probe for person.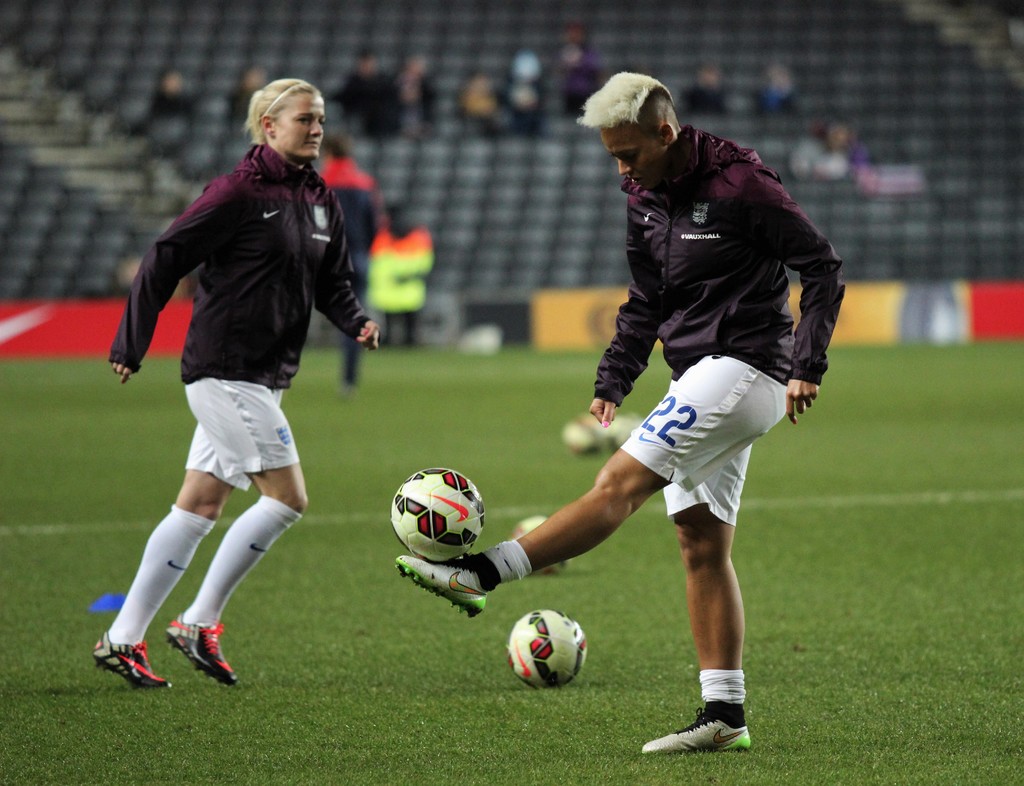
Probe result: detection(84, 75, 382, 692).
